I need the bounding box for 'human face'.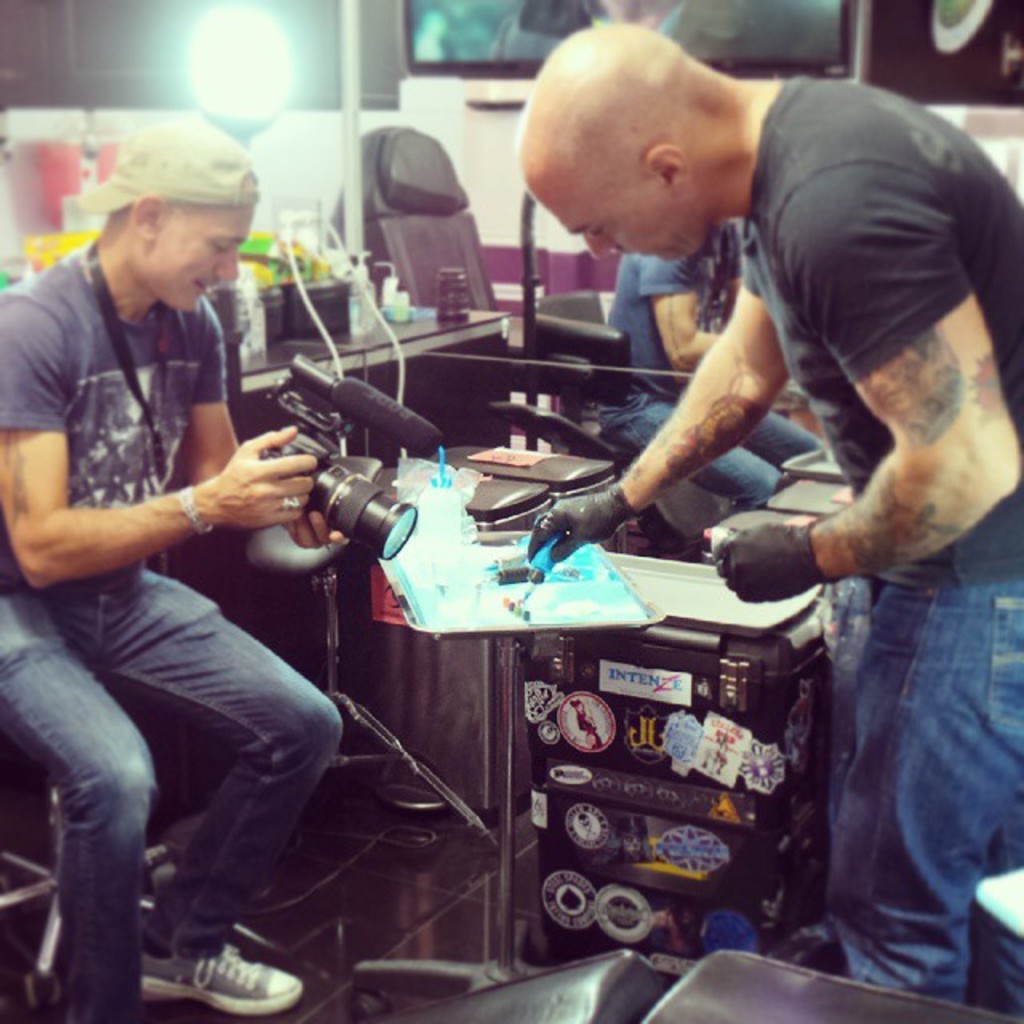
Here it is: {"left": 539, "top": 157, "right": 720, "bottom": 240}.
